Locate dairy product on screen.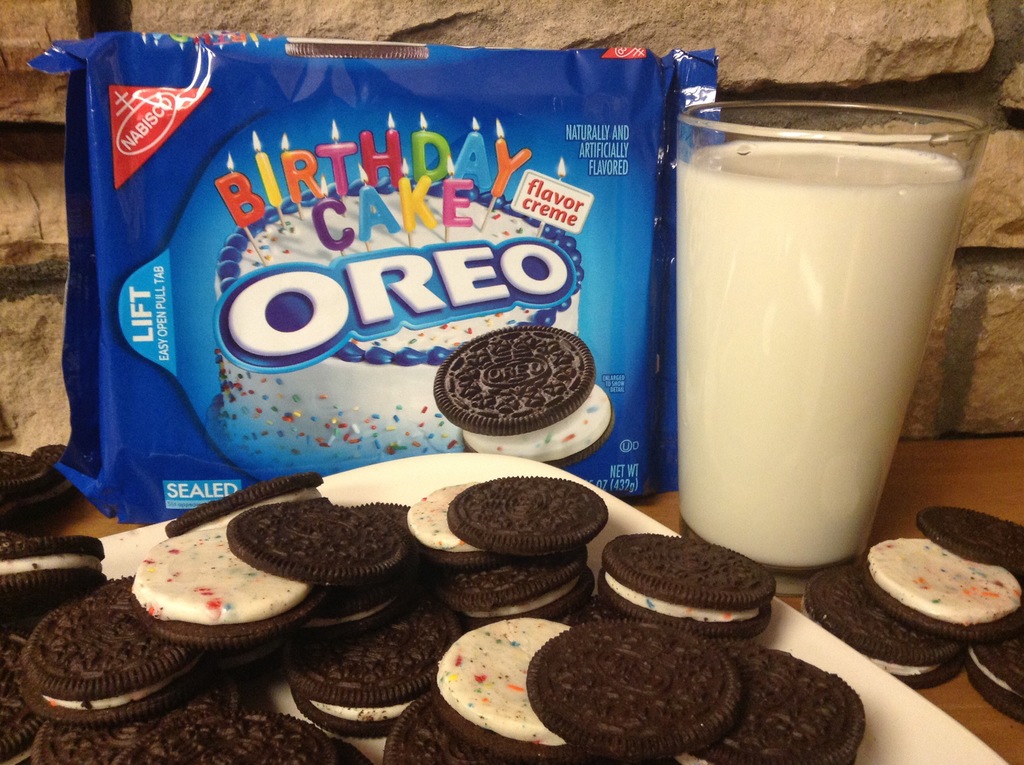
On screen at [left=401, top=480, right=481, bottom=558].
